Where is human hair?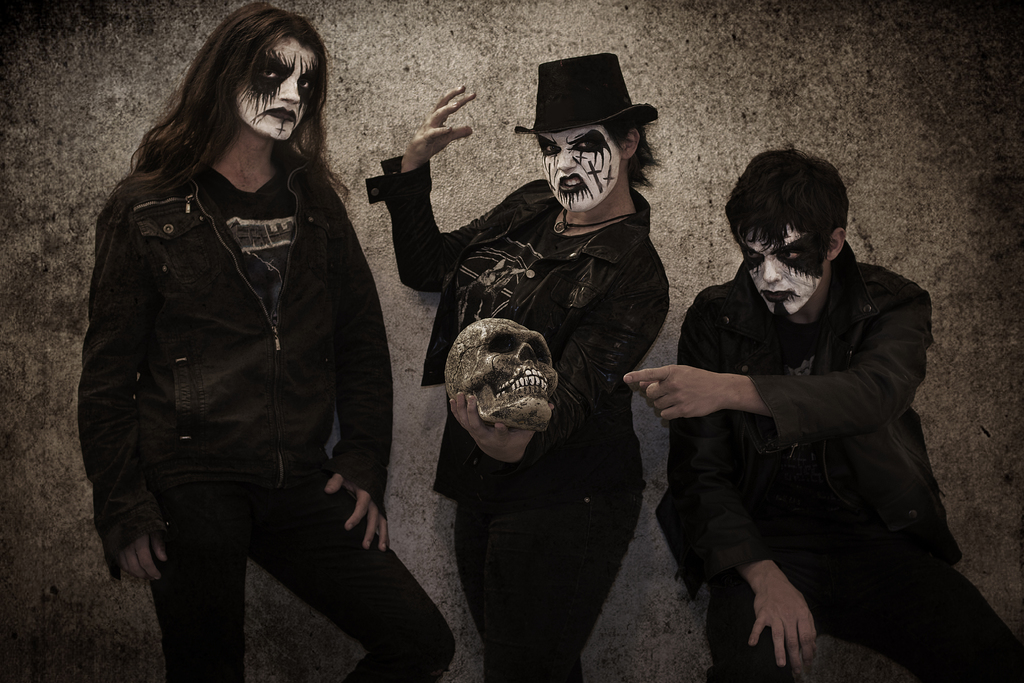
left=730, top=143, right=856, bottom=268.
